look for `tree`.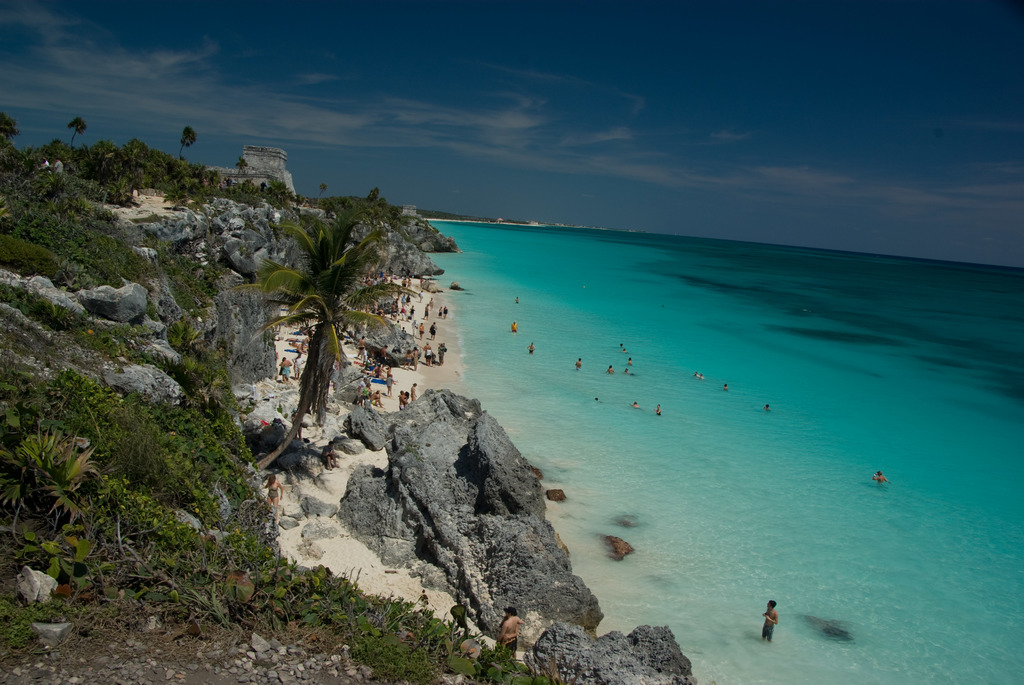
Found: left=0, top=109, right=20, bottom=148.
